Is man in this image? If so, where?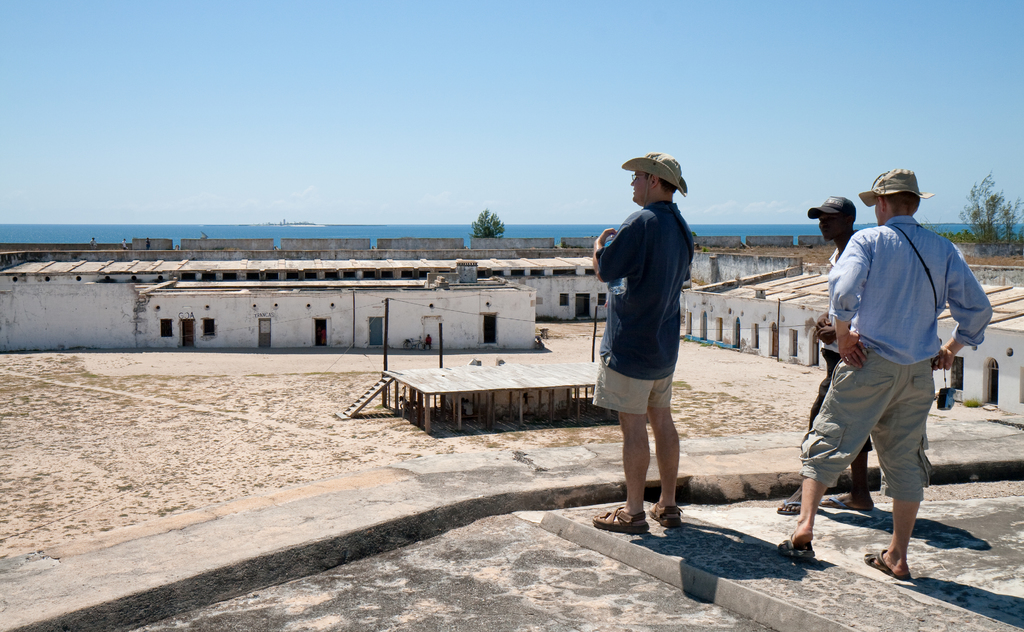
Yes, at detection(590, 149, 692, 536).
